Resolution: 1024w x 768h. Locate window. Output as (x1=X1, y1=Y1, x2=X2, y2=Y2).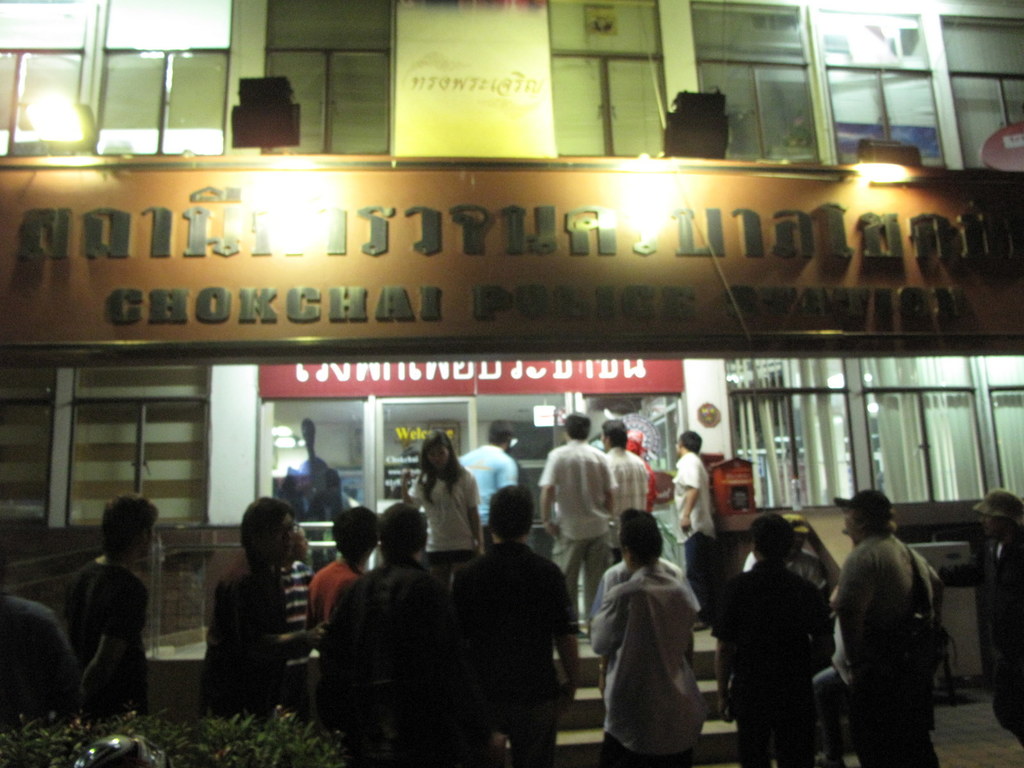
(x1=813, y1=0, x2=949, y2=161).
